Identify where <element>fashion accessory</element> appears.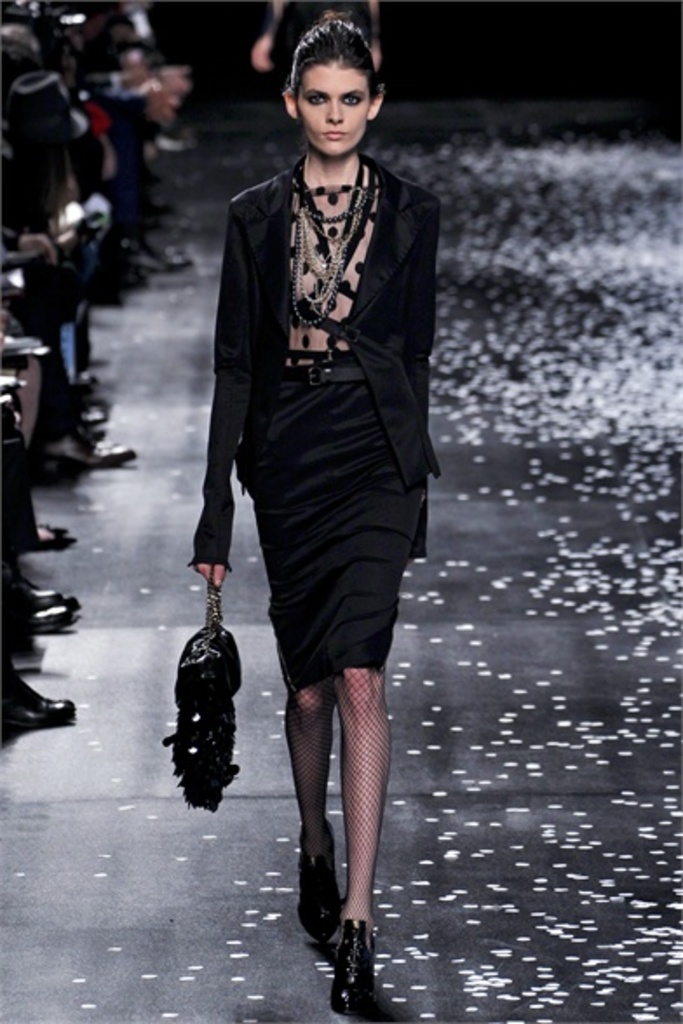
Appears at {"left": 326, "top": 918, "right": 378, "bottom": 1015}.
